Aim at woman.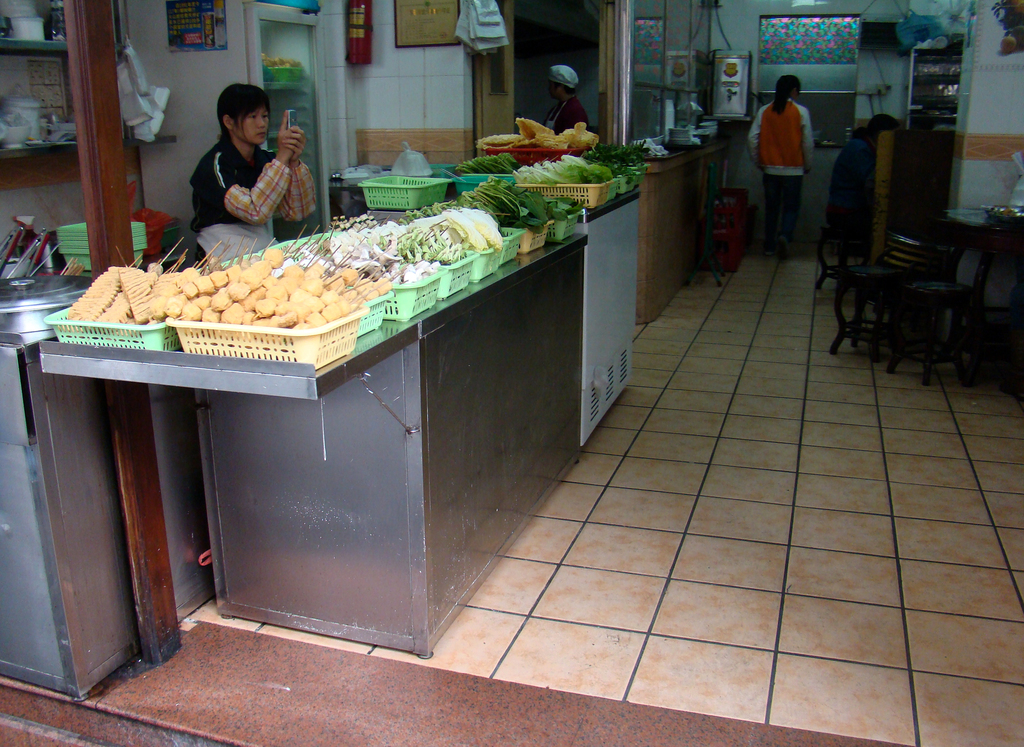
Aimed at 541,65,590,135.
